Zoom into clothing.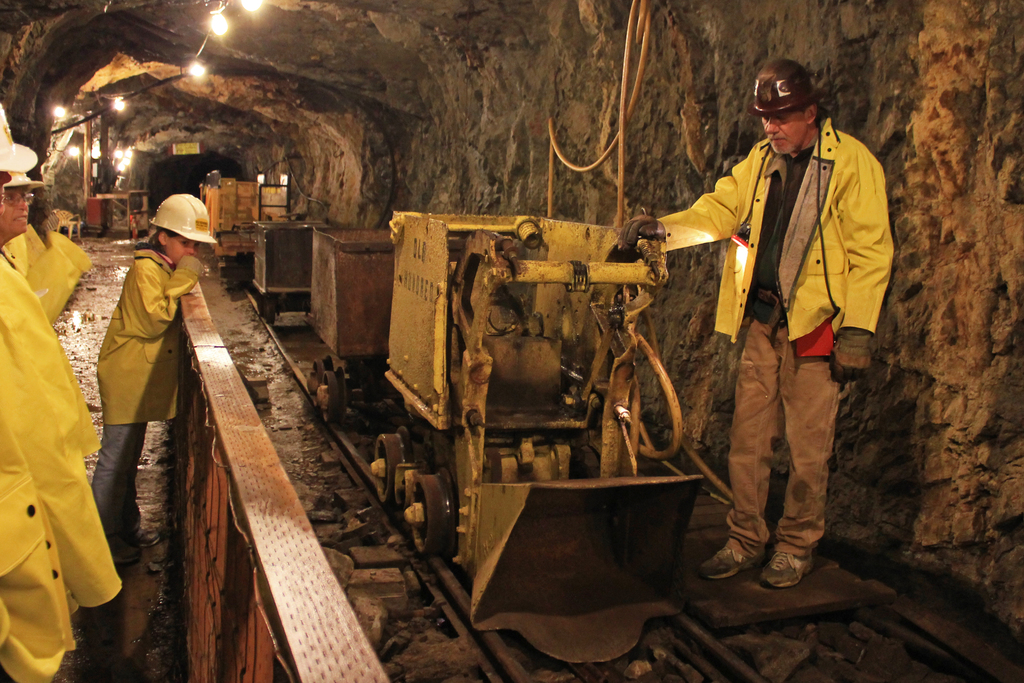
Zoom target: crop(672, 69, 900, 544).
